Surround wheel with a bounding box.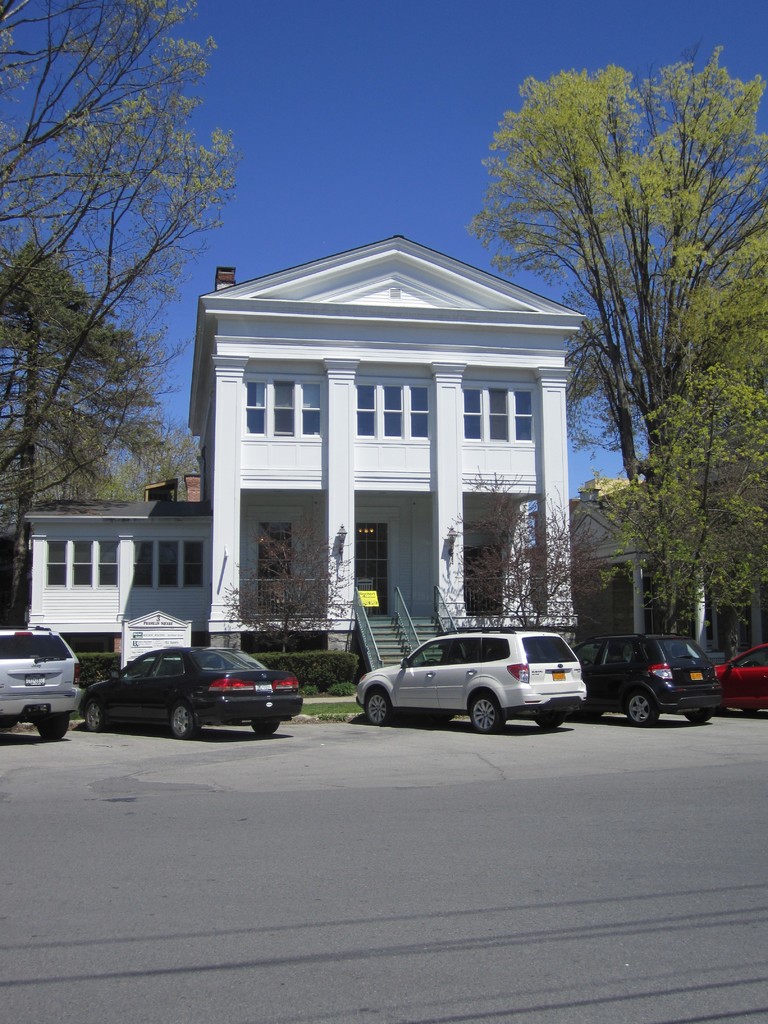
box(466, 688, 513, 733).
